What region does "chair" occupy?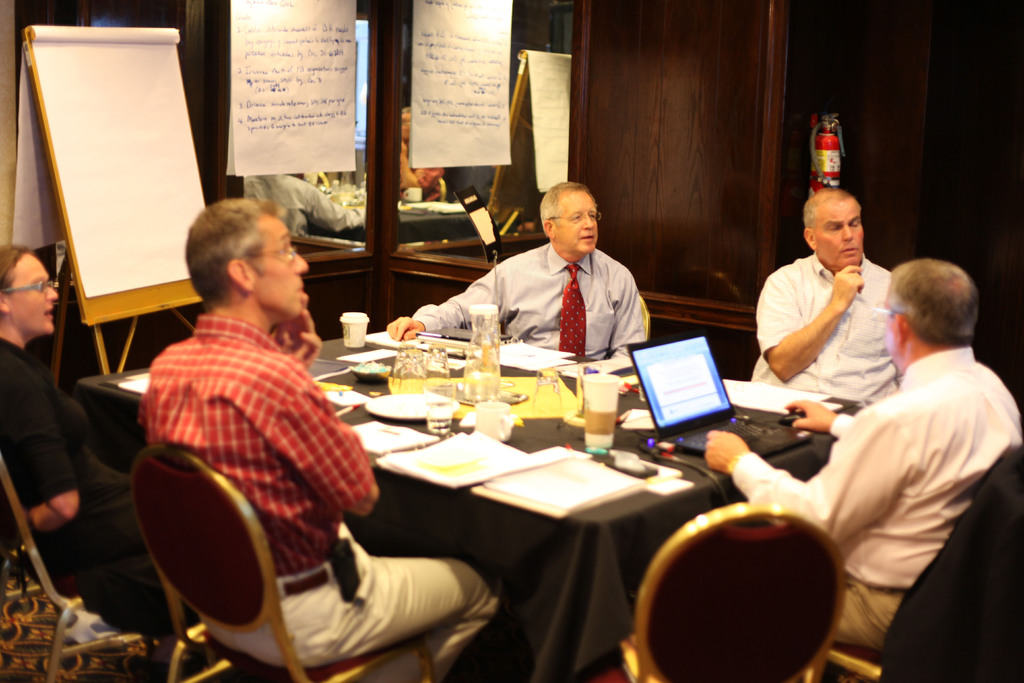
{"x1": 572, "y1": 517, "x2": 826, "y2": 682}.
